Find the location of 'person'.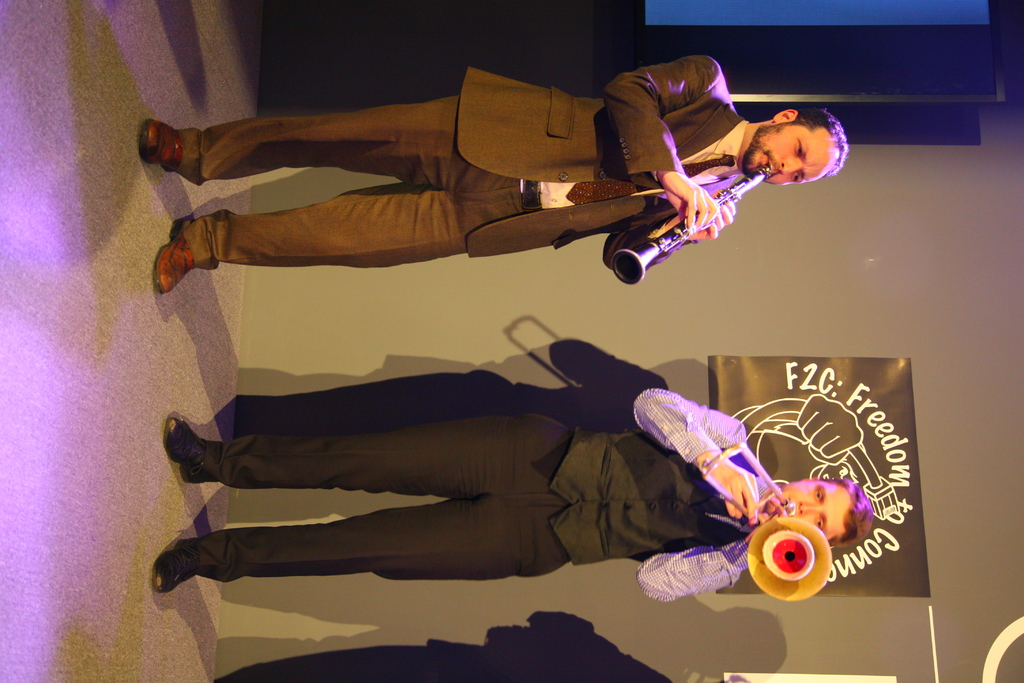
Location: bbox(139, 53, 847, 293).
